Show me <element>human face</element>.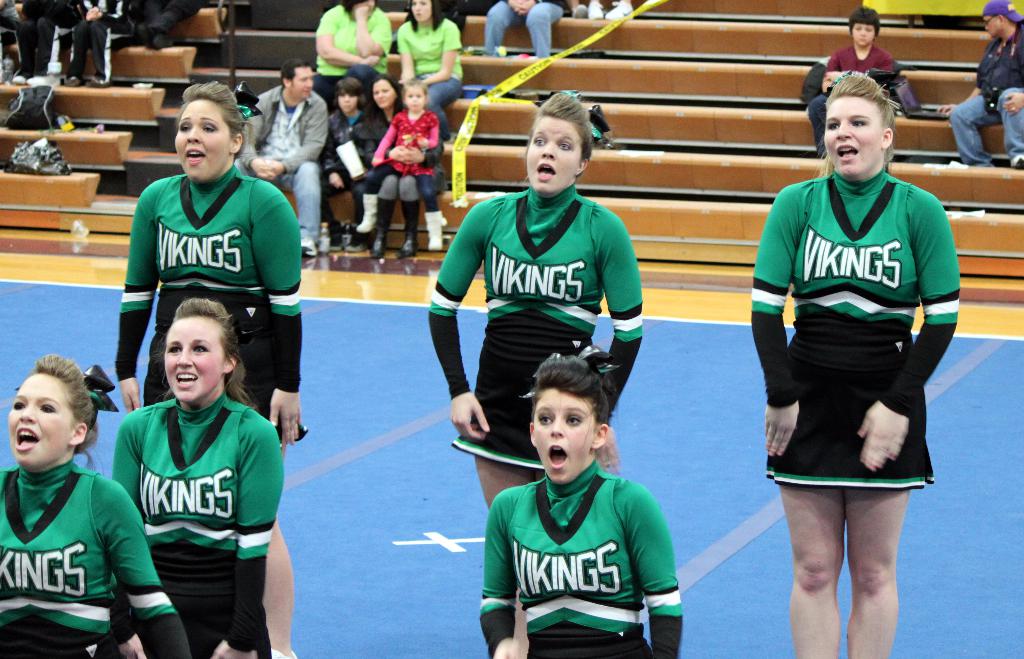
<element>human face</element> is here: <box>10,374,67,468</box>.
